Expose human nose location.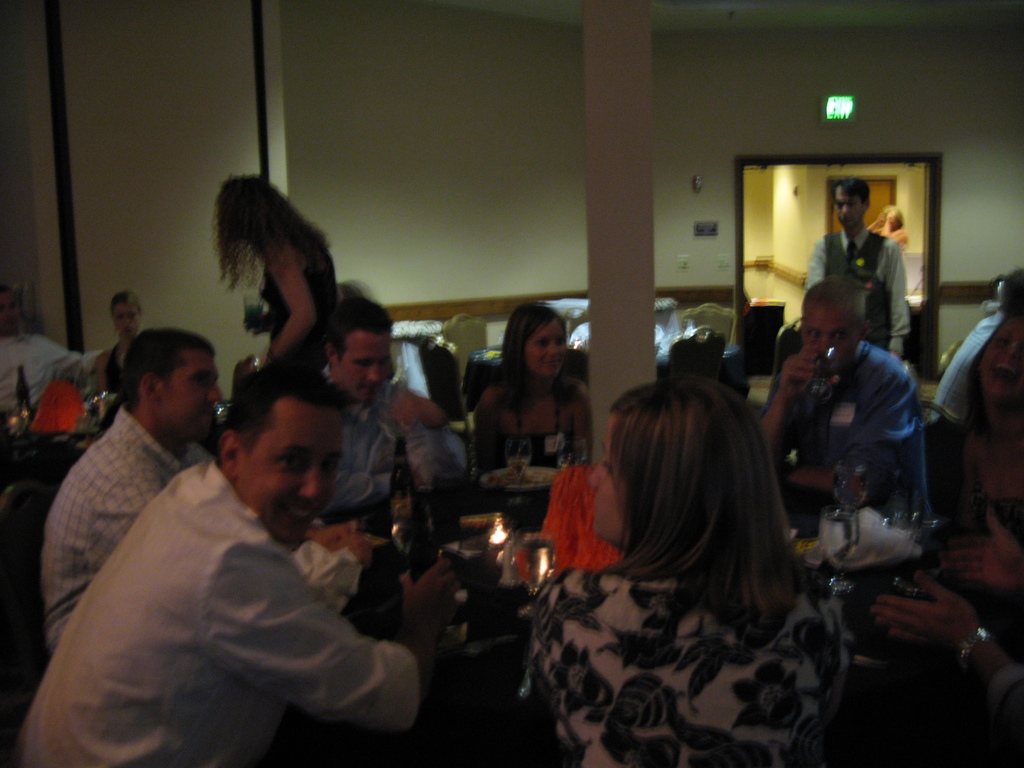
Exposed at [x1=301, y1=459, x2=324, y2=499].
